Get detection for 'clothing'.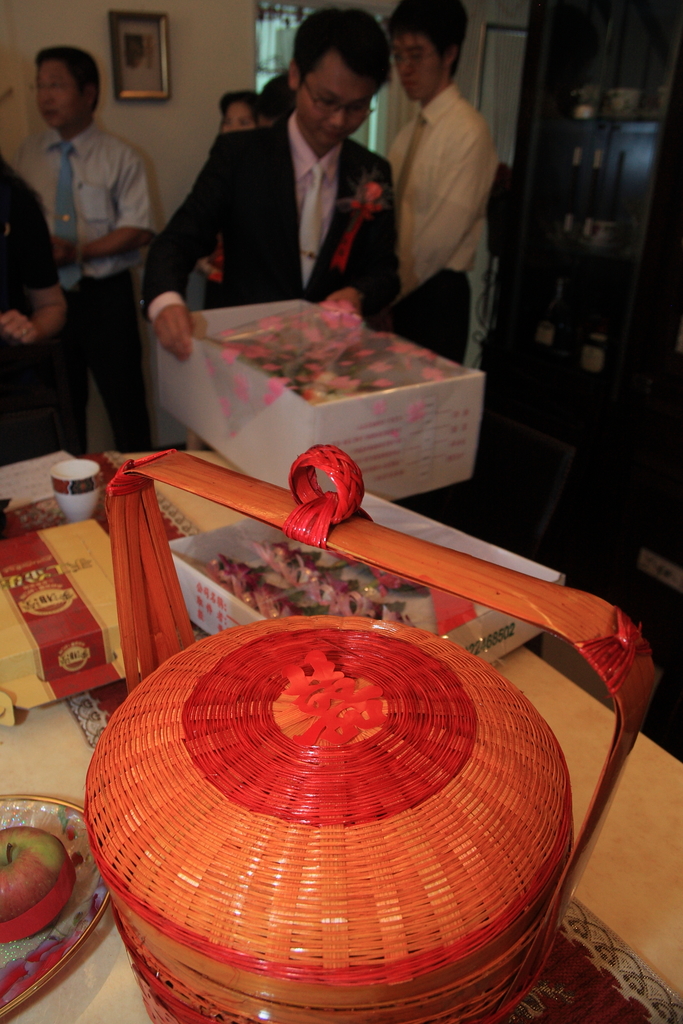
Detection: (left=381, top=81, right=500, bottom=364).
